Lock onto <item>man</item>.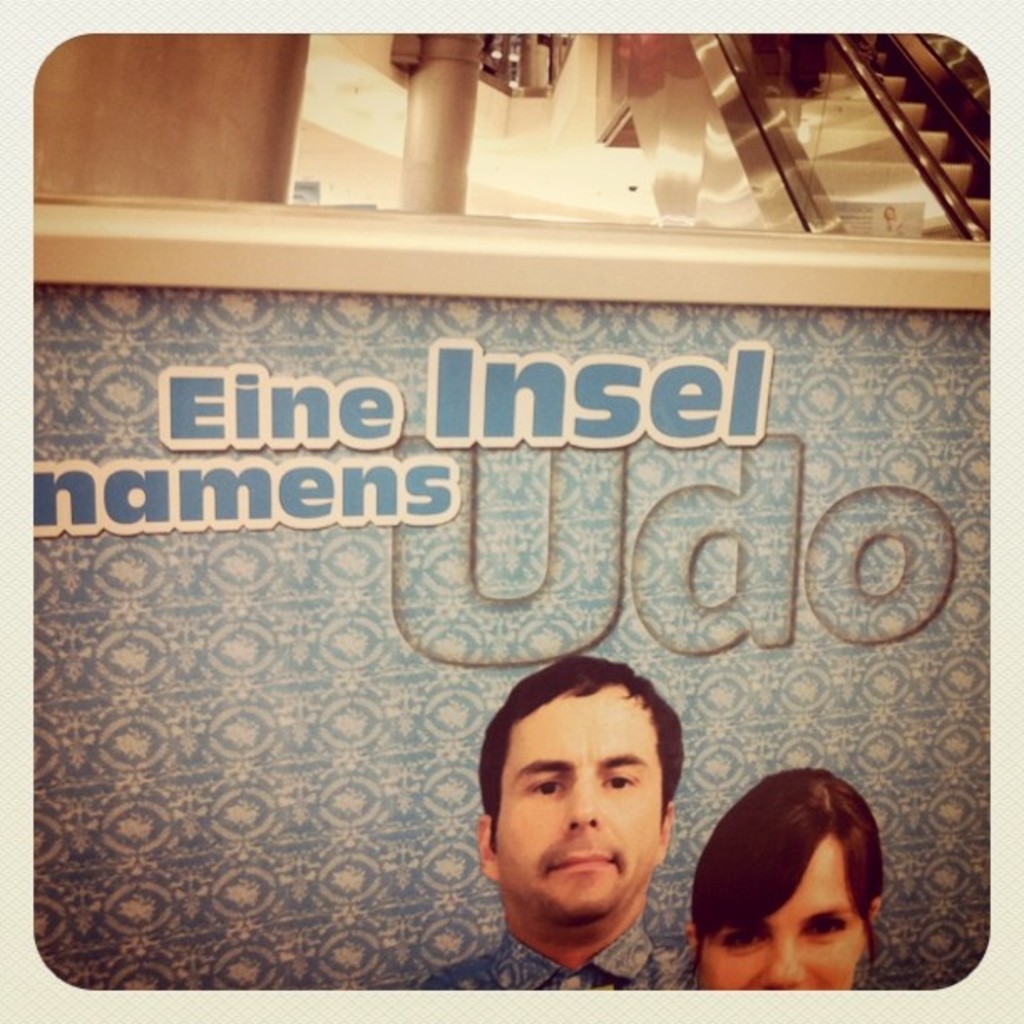
Locked: 412/644/699/996.
